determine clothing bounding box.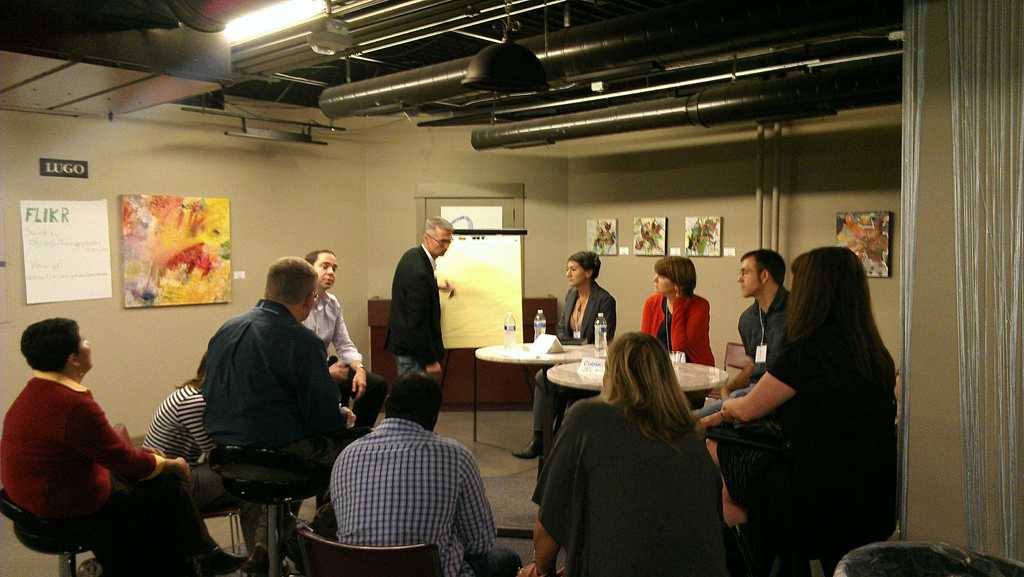
Determined: (314, 402, 524, 576).
